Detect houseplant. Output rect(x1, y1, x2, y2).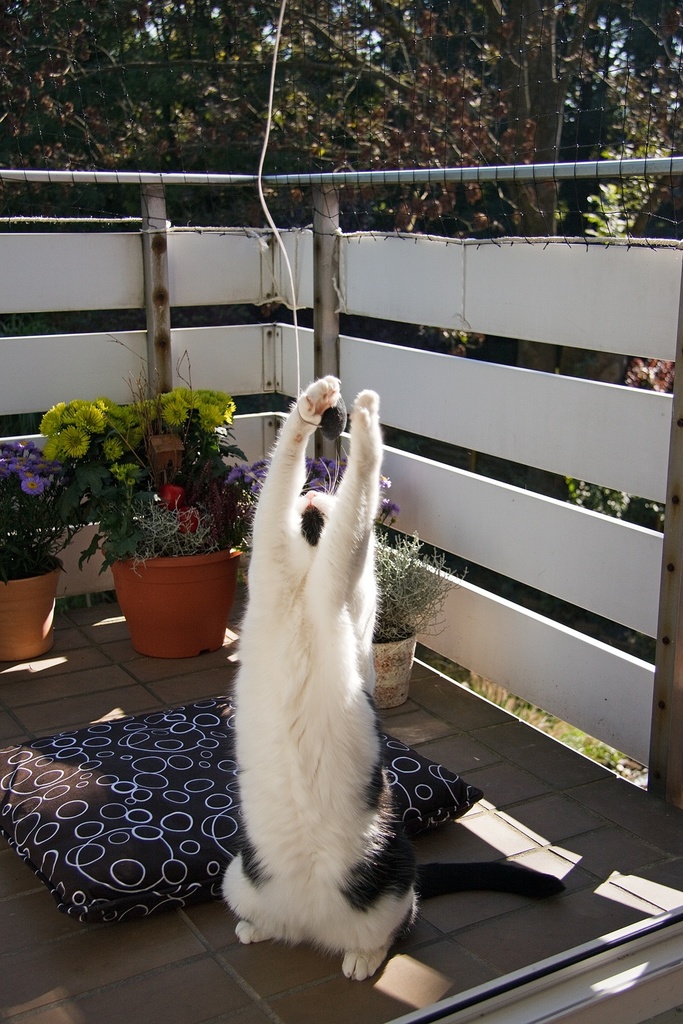
rect(365, 522, 475, 703).
